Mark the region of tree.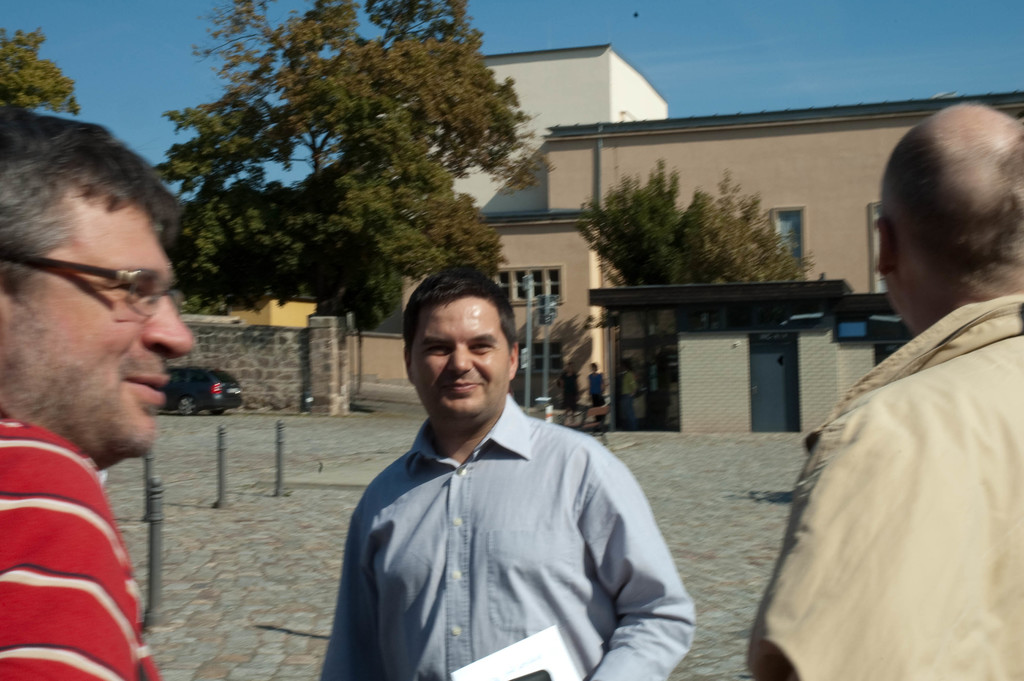
Region: BBox(570, 177, 852, 283).
